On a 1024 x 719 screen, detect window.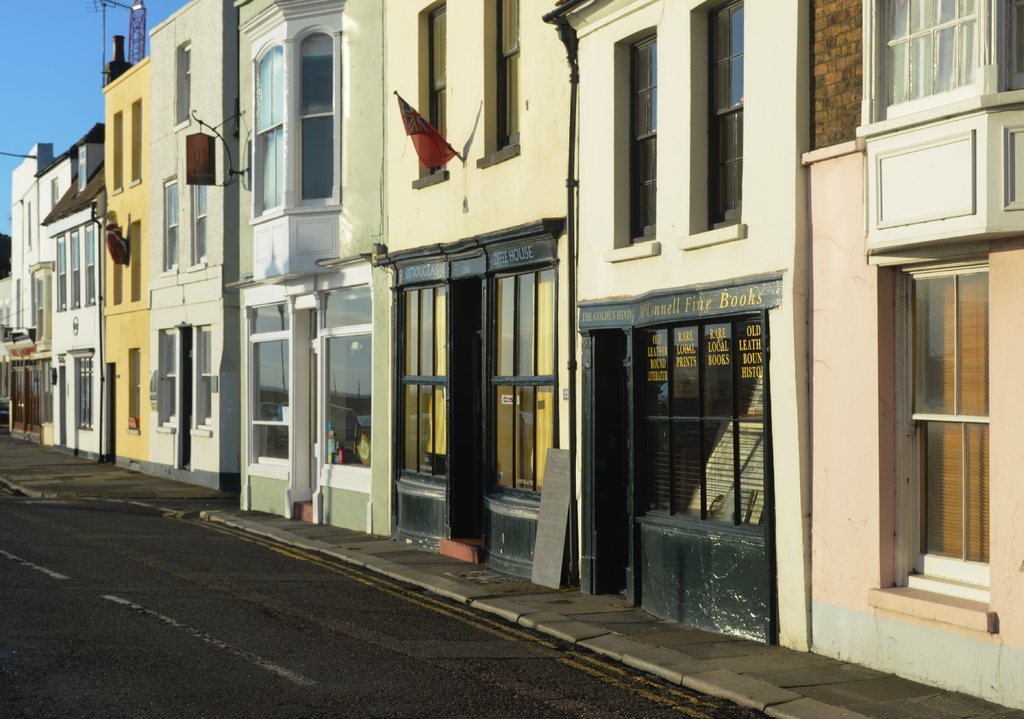
crop(678, 0, 747, 246).
